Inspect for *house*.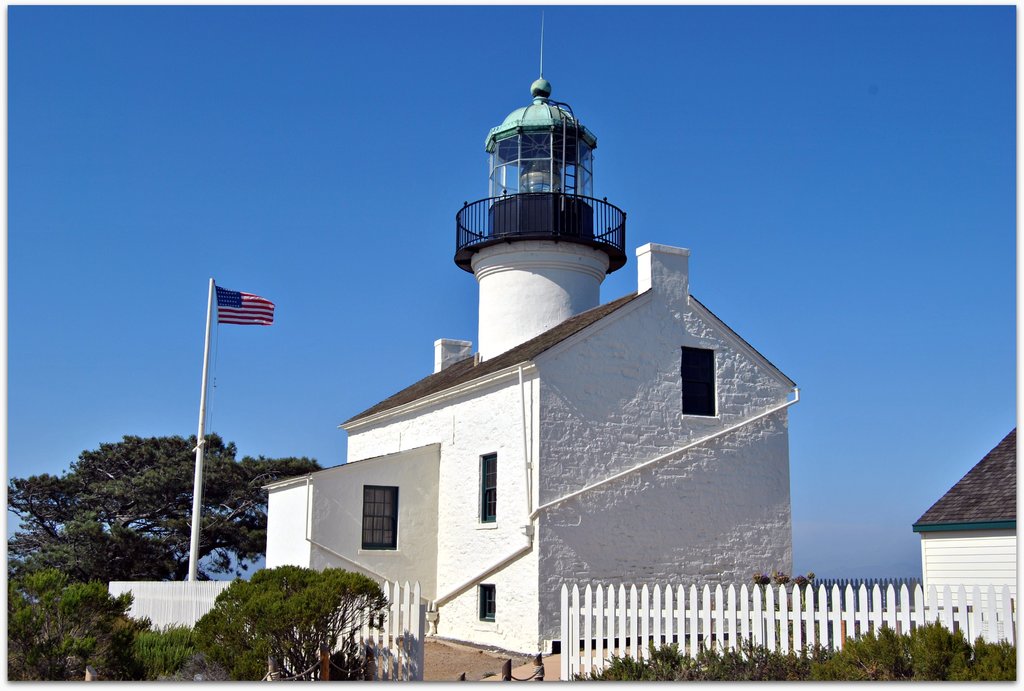
Inspection: locate(911, 427, 1022, 615).
